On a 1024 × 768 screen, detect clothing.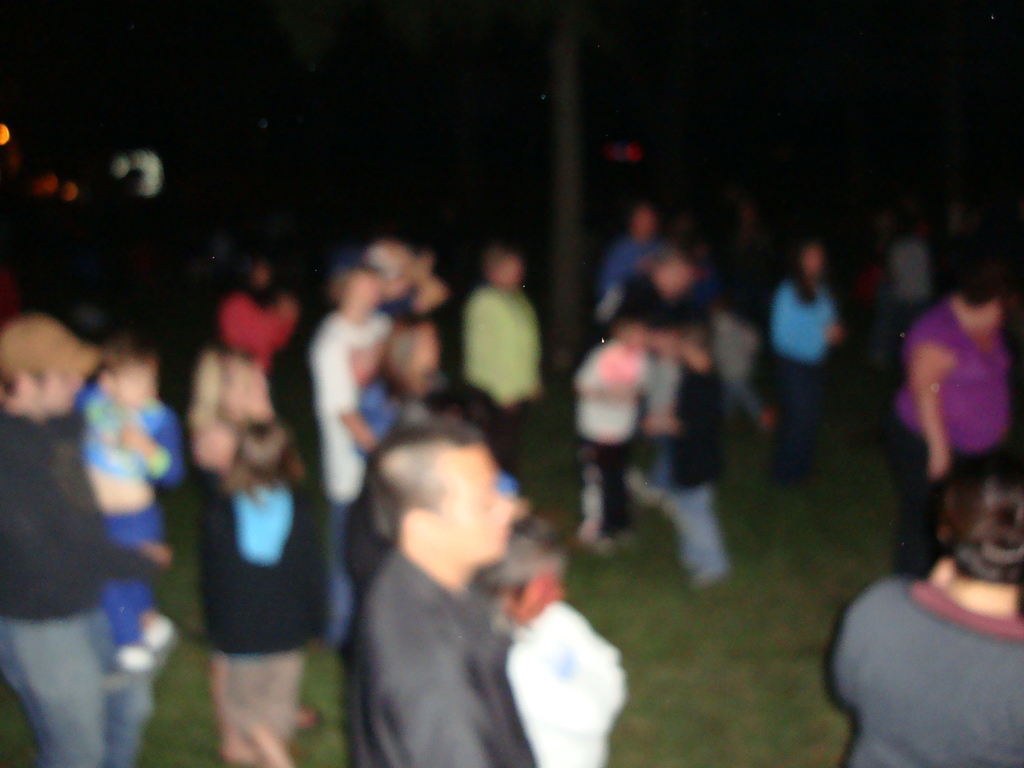
pyautogui.locateOnScreen(777, 280, 831, 478).
